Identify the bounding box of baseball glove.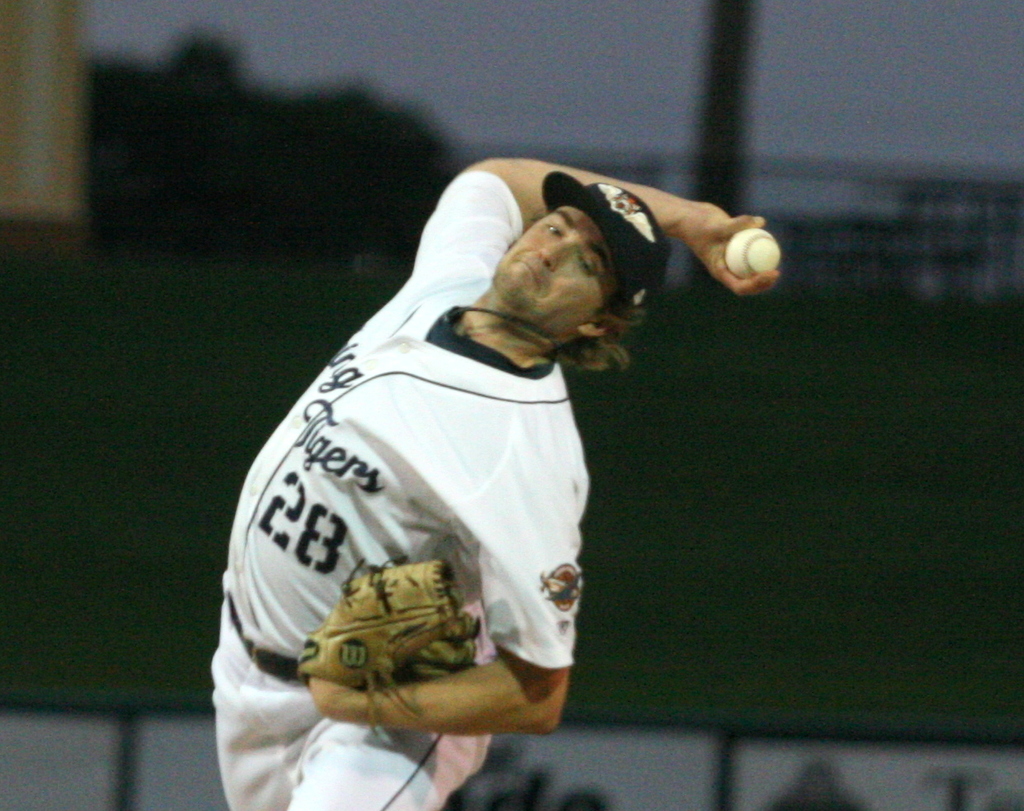
<bbox>295, 551, 483, 742</bbox>.
